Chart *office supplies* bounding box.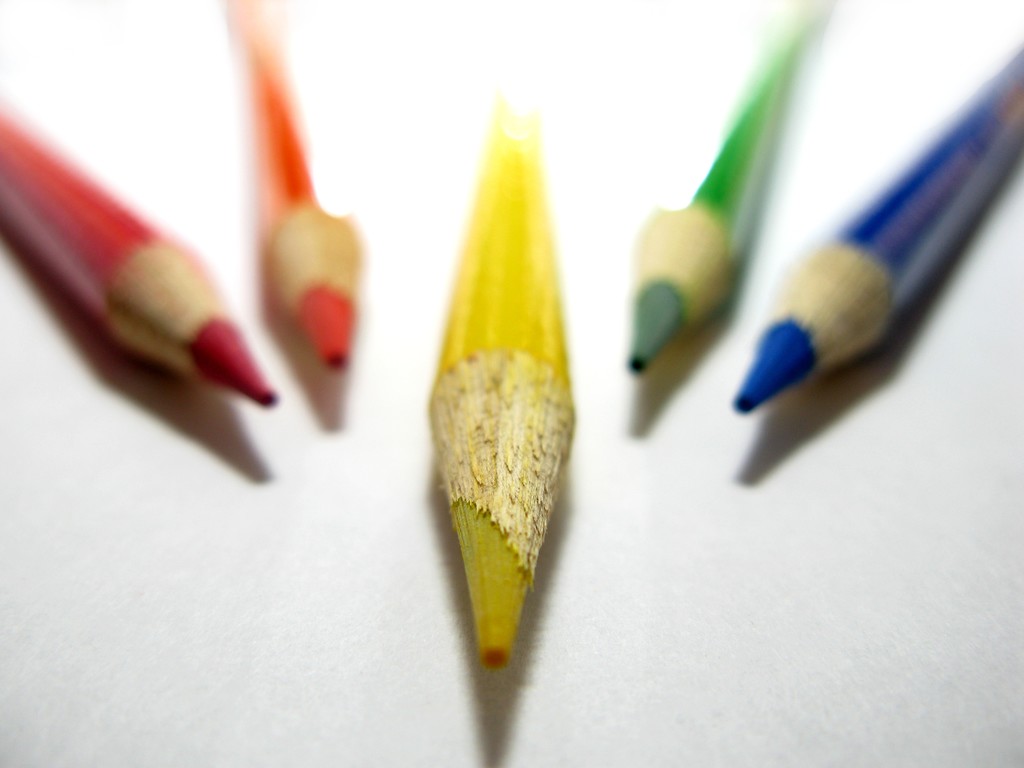
Charted: detection(20, 122, 279, 480).
